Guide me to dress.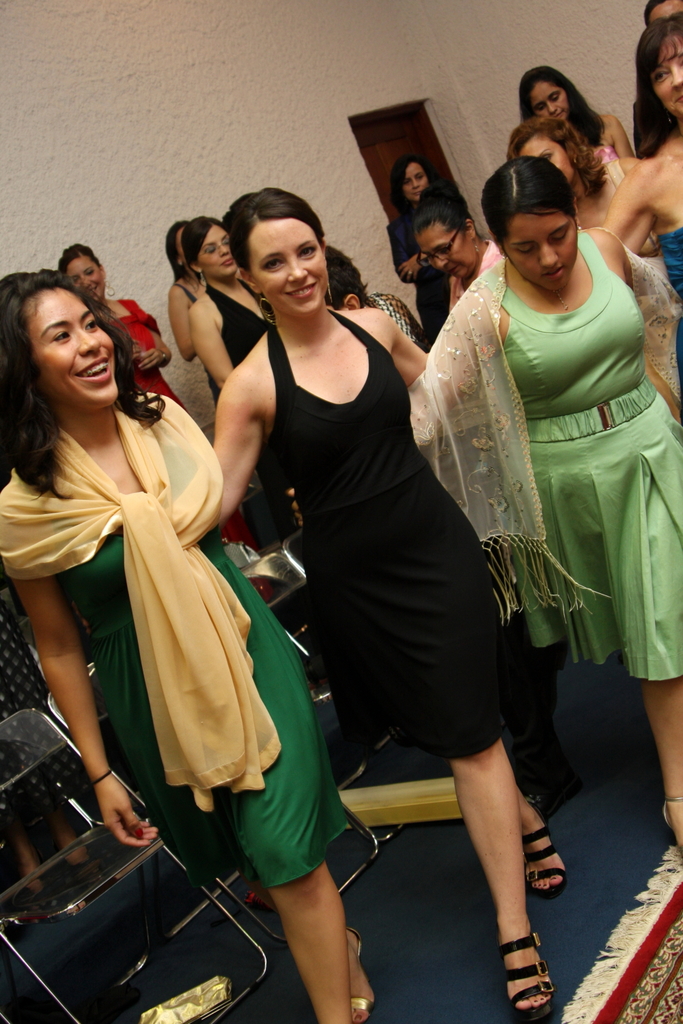
Guidance: bbox(171, 281, 208, 315).
